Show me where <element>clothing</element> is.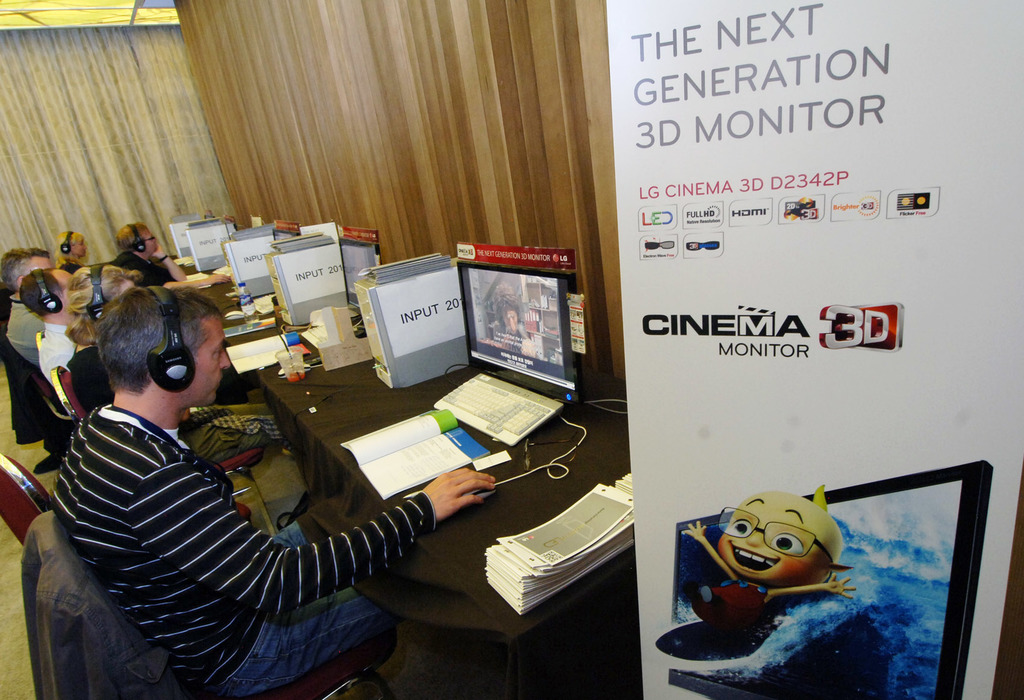
<element>clothing</element> is at (35, 338, 436, 693).
